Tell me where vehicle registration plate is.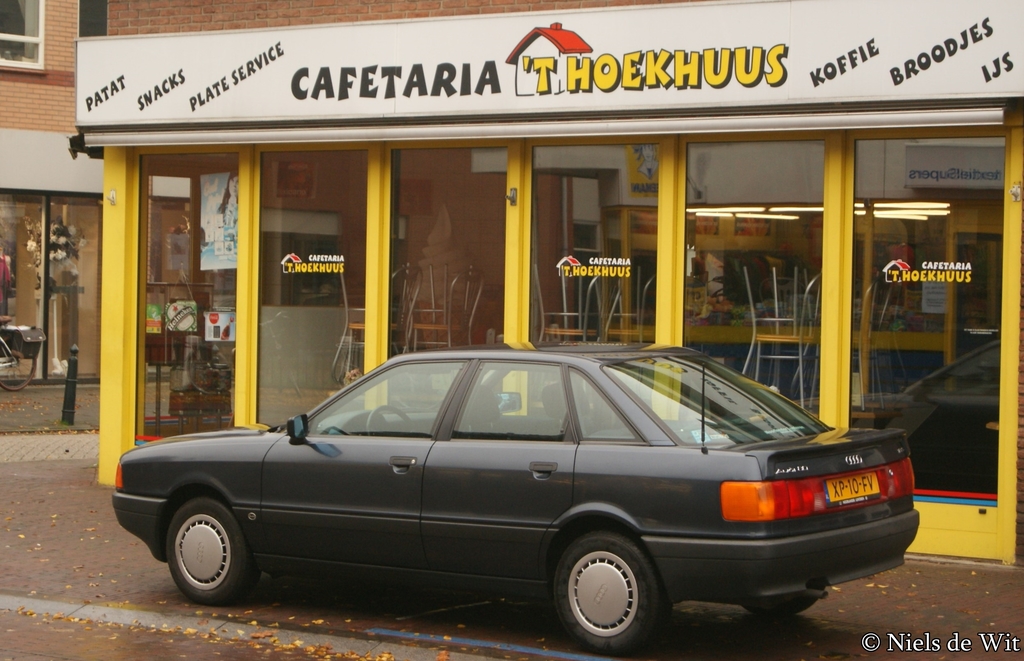
vehicle registration plate is at 825 471 882 511.
